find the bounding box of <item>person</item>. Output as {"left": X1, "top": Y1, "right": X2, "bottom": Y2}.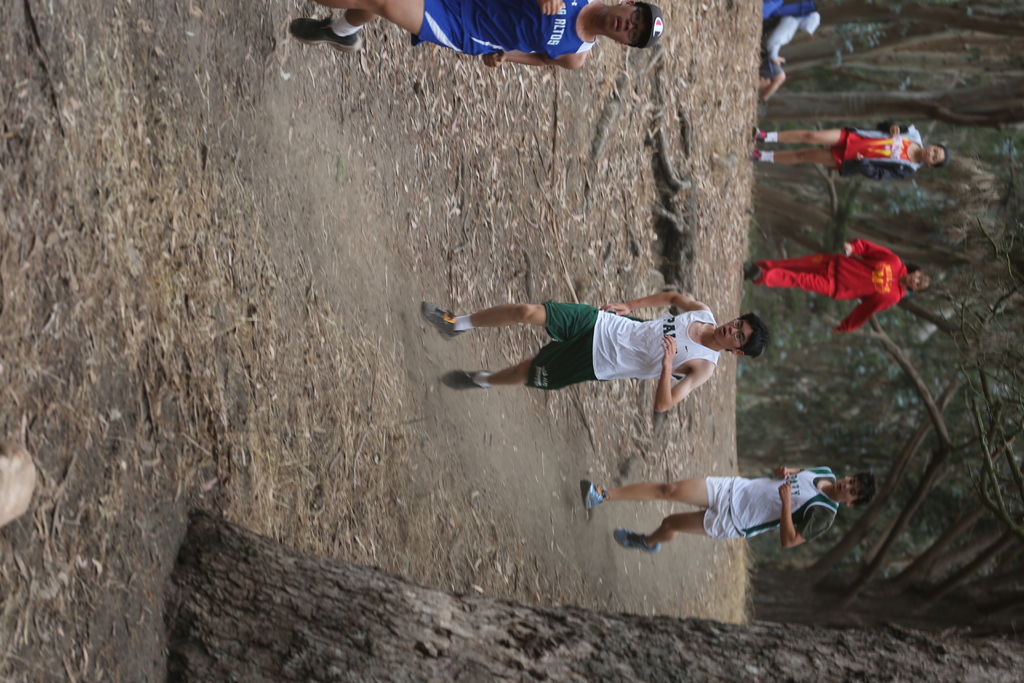
{"left": 753, "top": 217, "right": 927, "bottom": 343}.
